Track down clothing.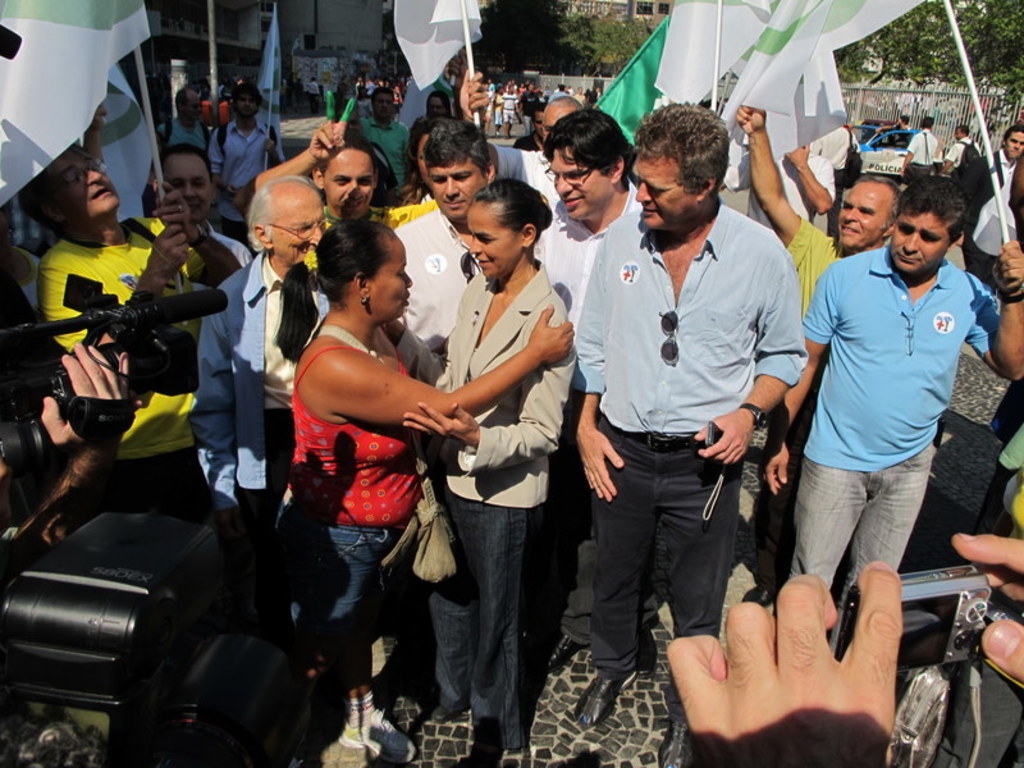
Tracked to locate(977, 415, 1023, 538).
